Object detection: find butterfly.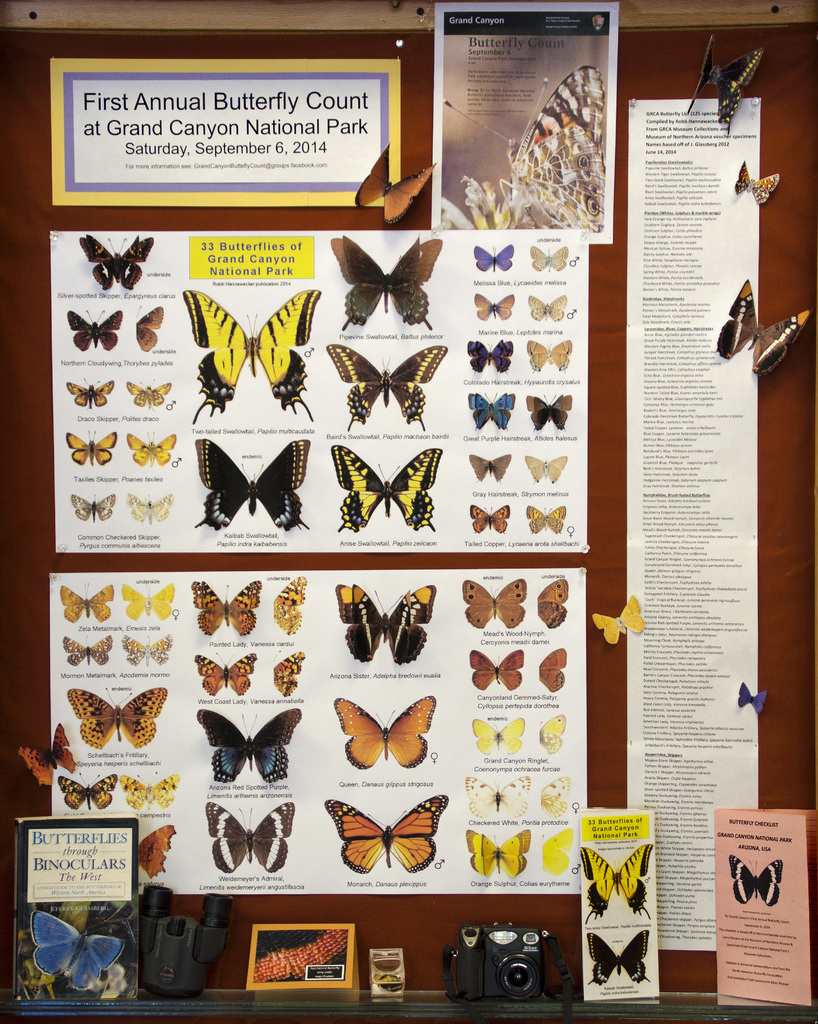
<box>441,65,603,232</box>.
